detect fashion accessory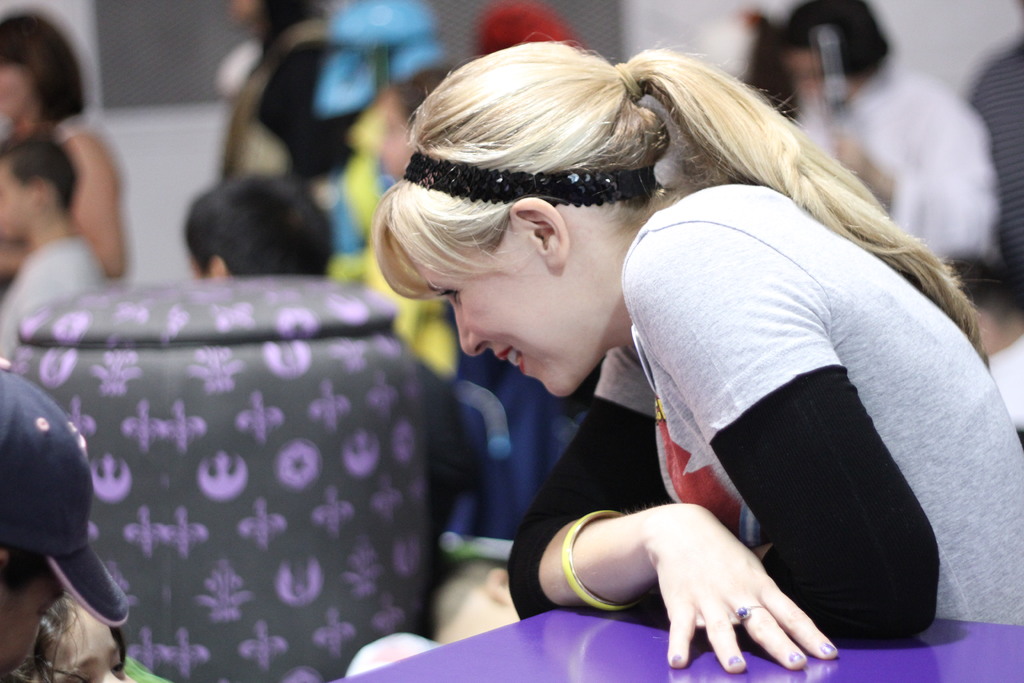
(left=1, top=355, right=143, bottom=648)
